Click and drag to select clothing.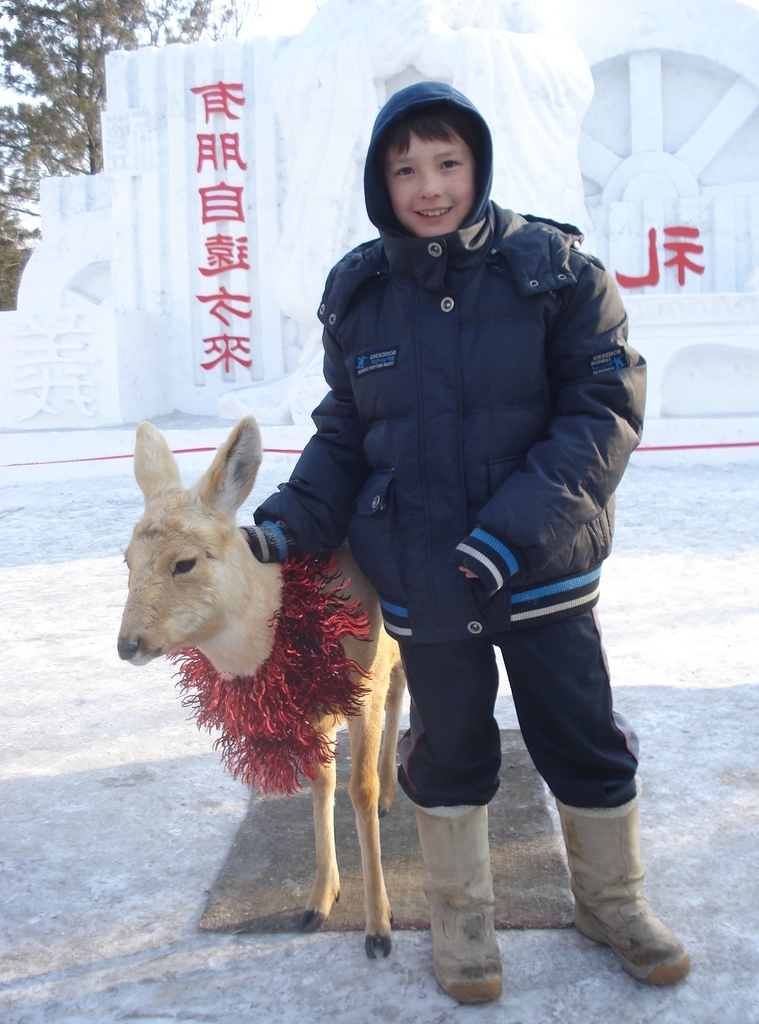
Selection: <box>229,71,647,801</box>.
